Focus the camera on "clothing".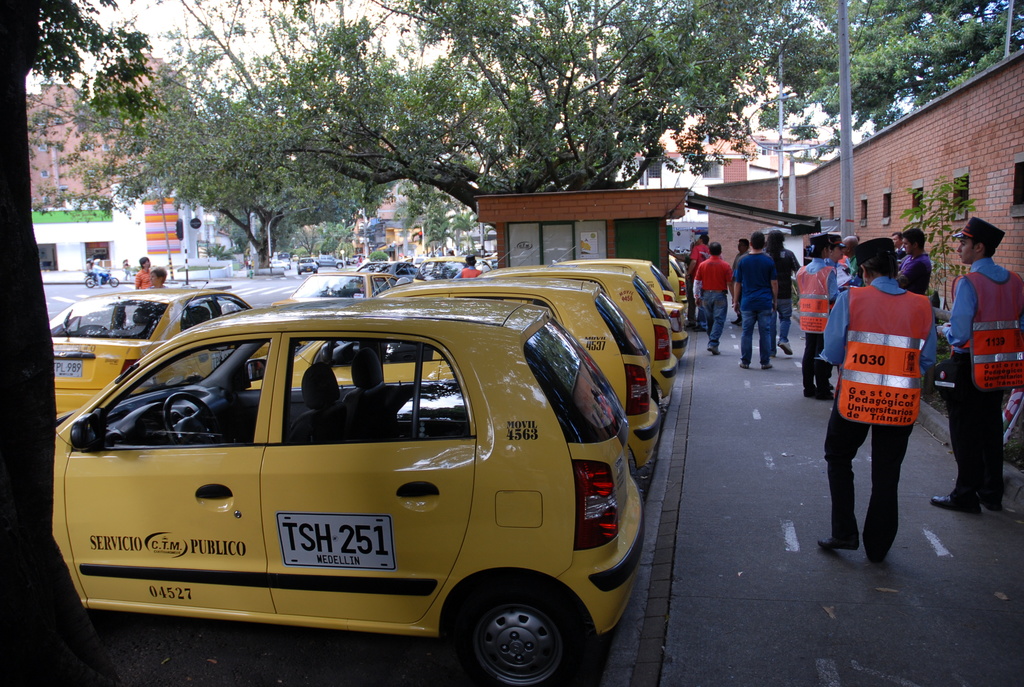
Focus region: (left=945, top=255, right=1023, bottom=506).
